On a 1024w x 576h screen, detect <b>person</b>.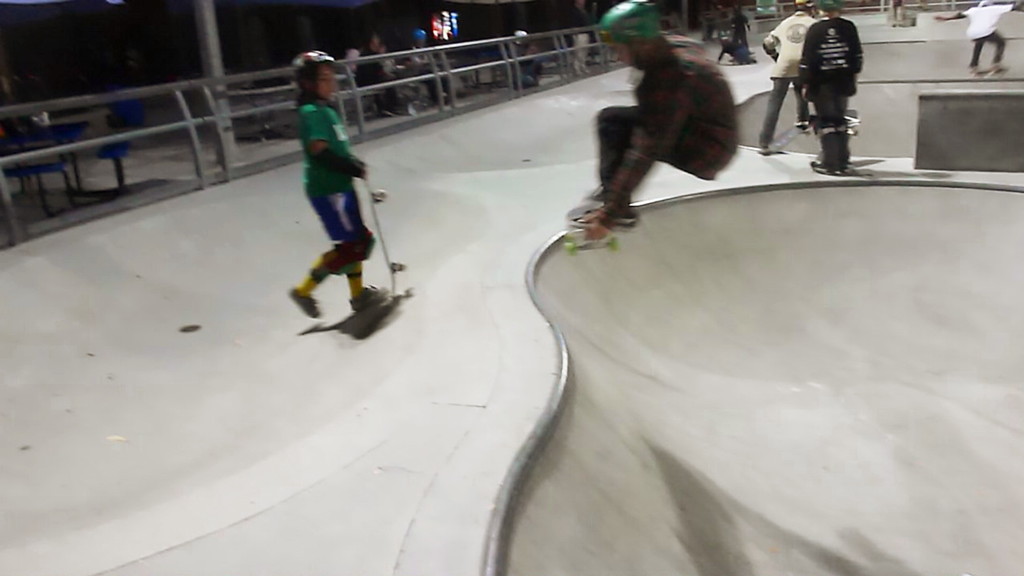
box(401, 26, 456, 106).
